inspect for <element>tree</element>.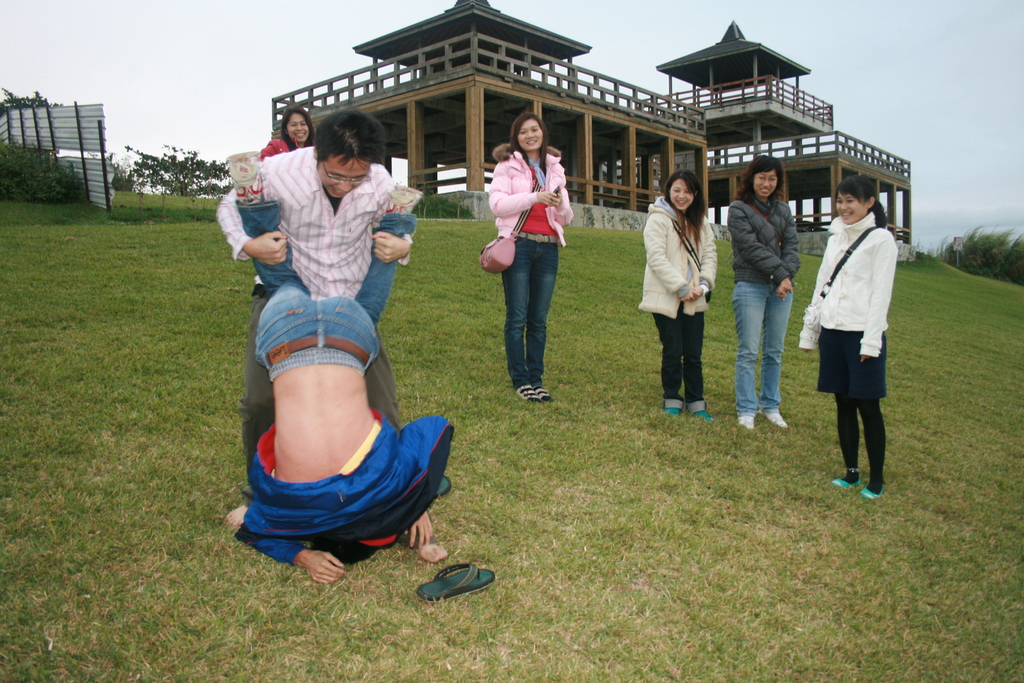
Inspection: x1=0, y1=93, x2=97, y2=202.
